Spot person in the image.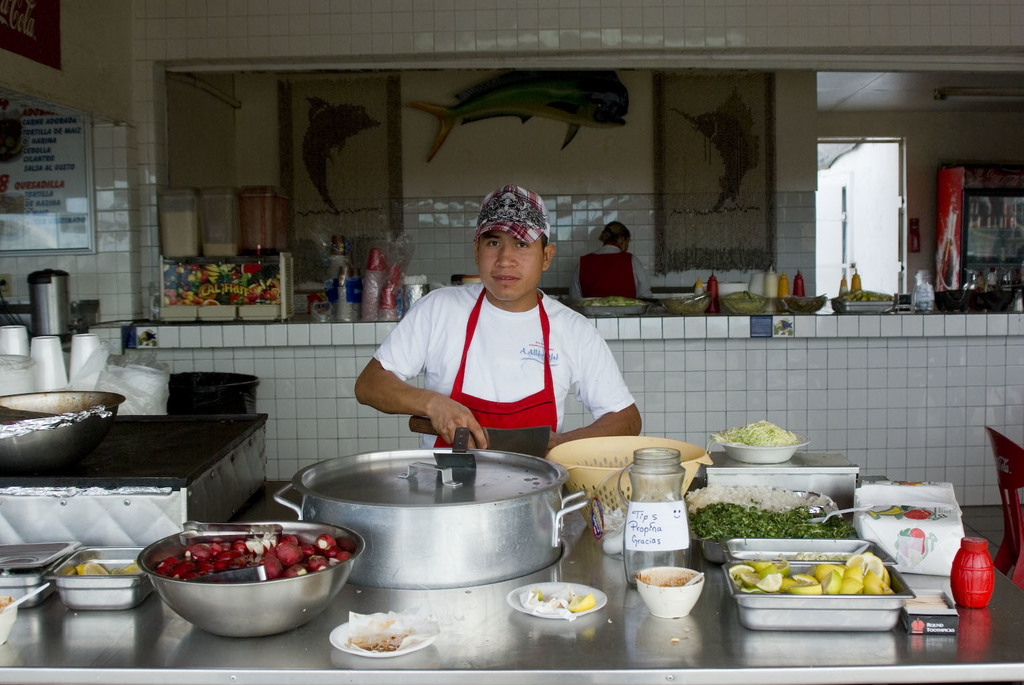
person found at {"x1": 357, "y1": 193, "x2": 636, "y2": 488}.
